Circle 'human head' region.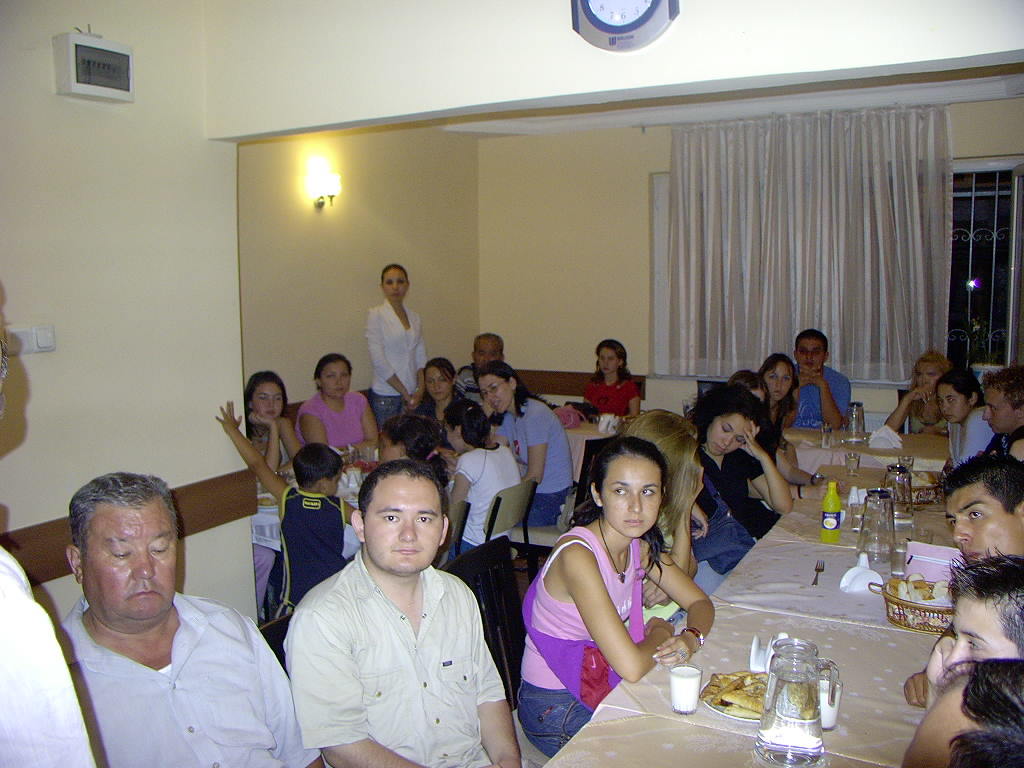
Region: [377, 411, 439, 462].
